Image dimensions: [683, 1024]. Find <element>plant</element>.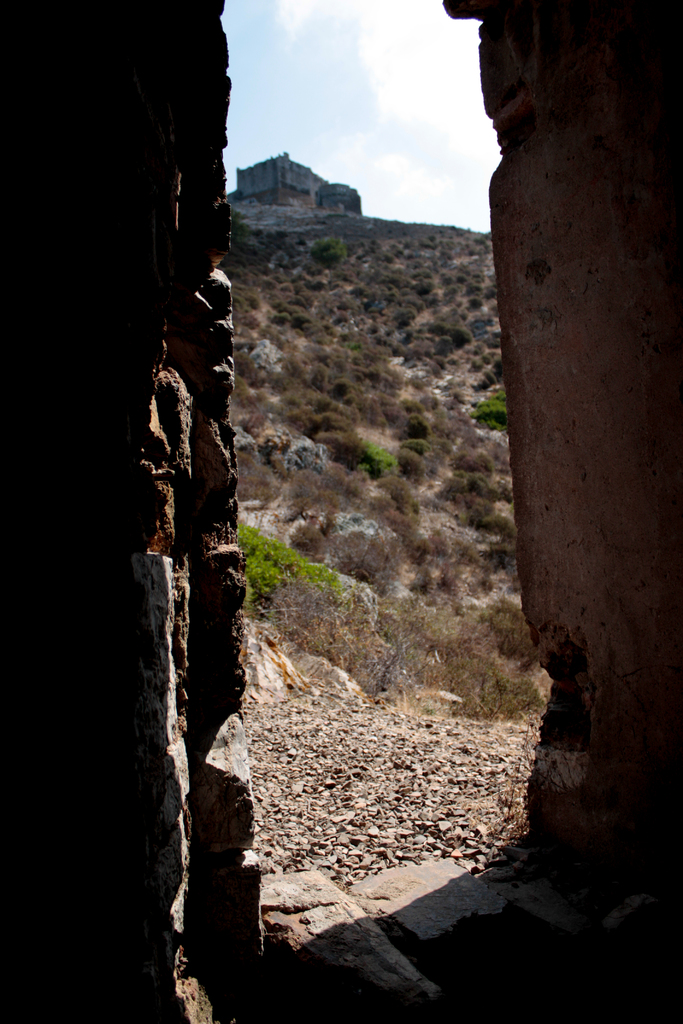
(left=474, top=390, right=509, bottom=429).
